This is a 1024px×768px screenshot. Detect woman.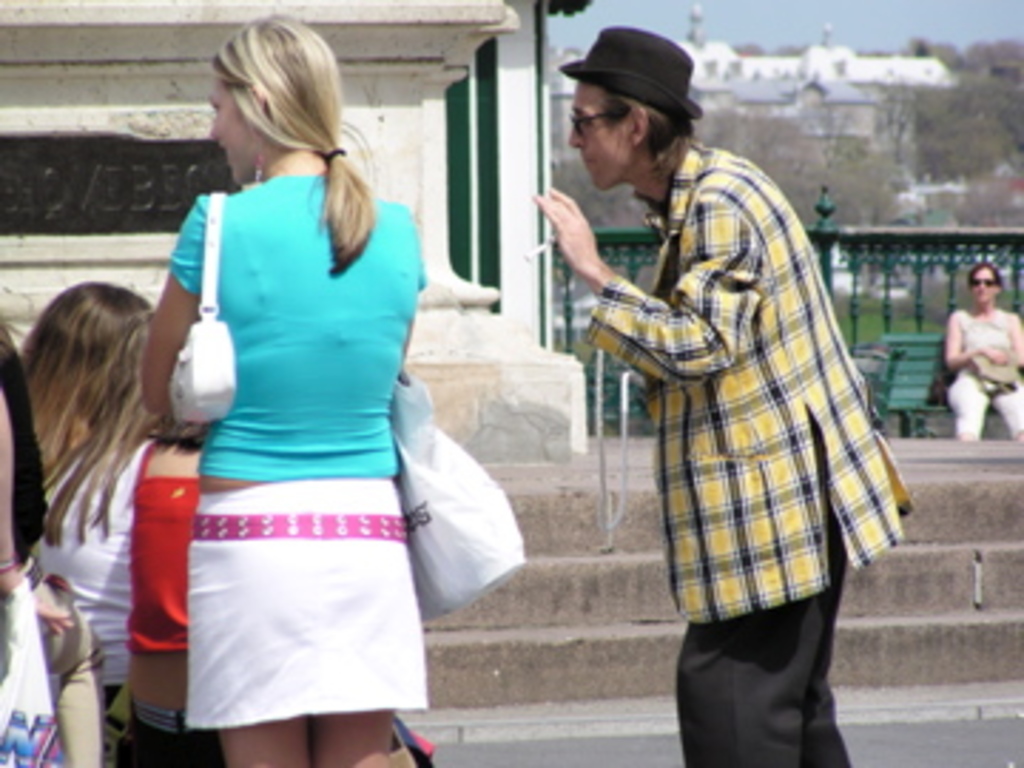
<box>944,262,1021,441</box>.
